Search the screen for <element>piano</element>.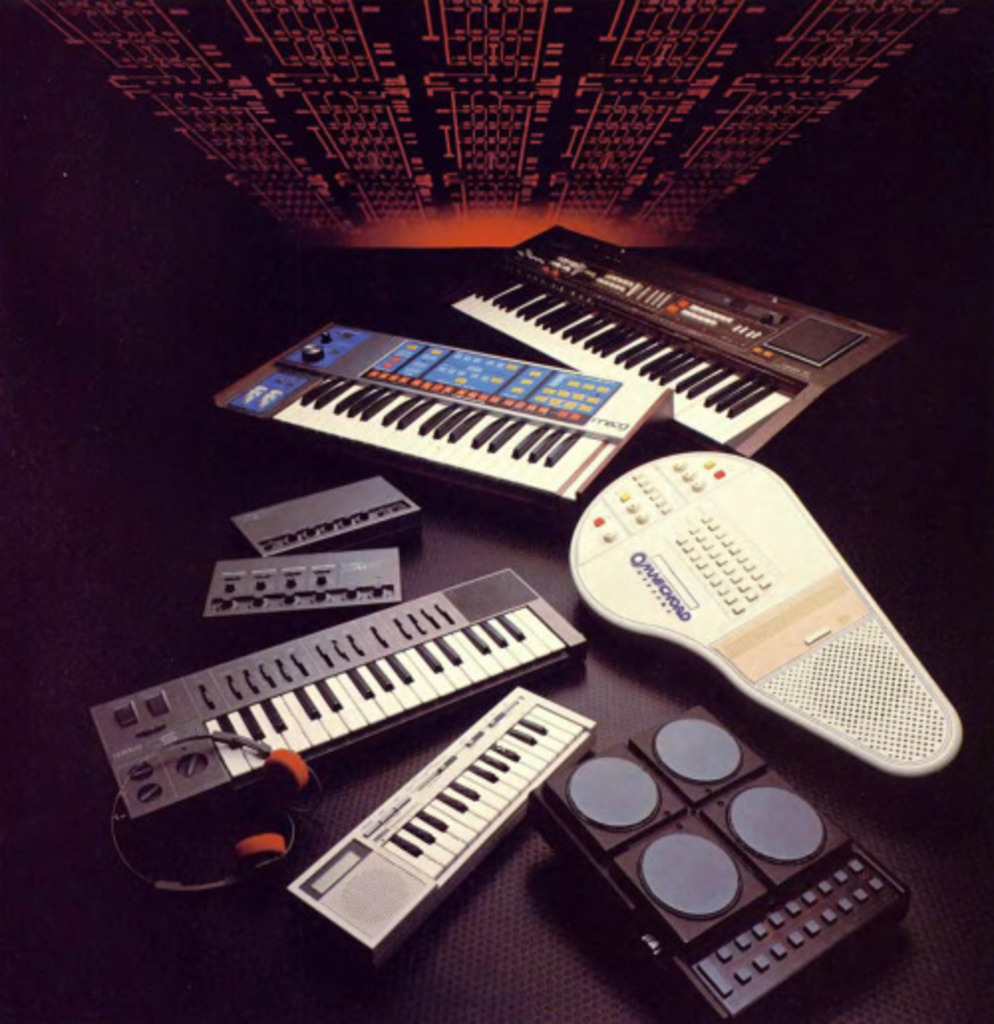
Found at <region>256, 678, 588, 966</region>.
